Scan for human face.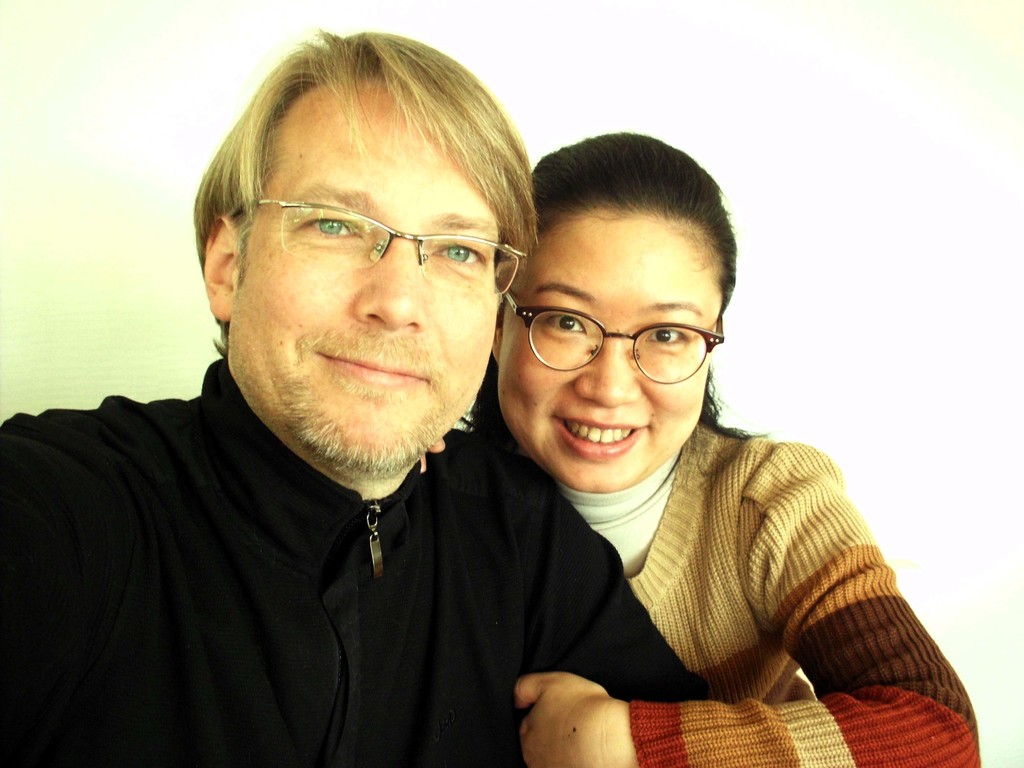
Scan result: (left=216, top=74, right=493, bottom=471).
